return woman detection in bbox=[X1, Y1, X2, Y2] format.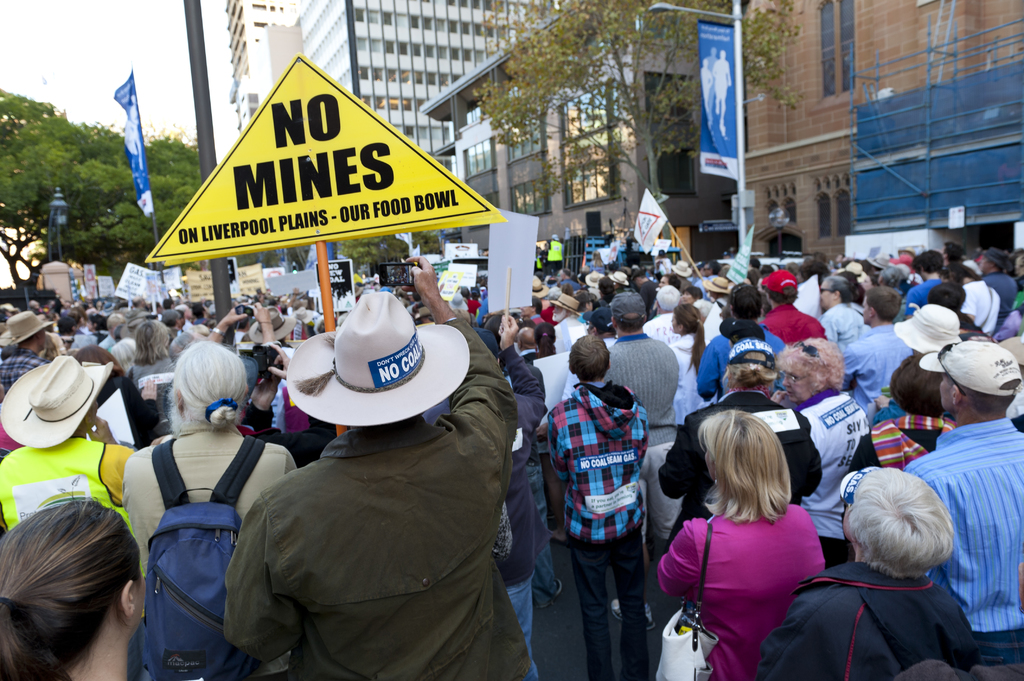
bbox=[749, 467, 977, 680].
